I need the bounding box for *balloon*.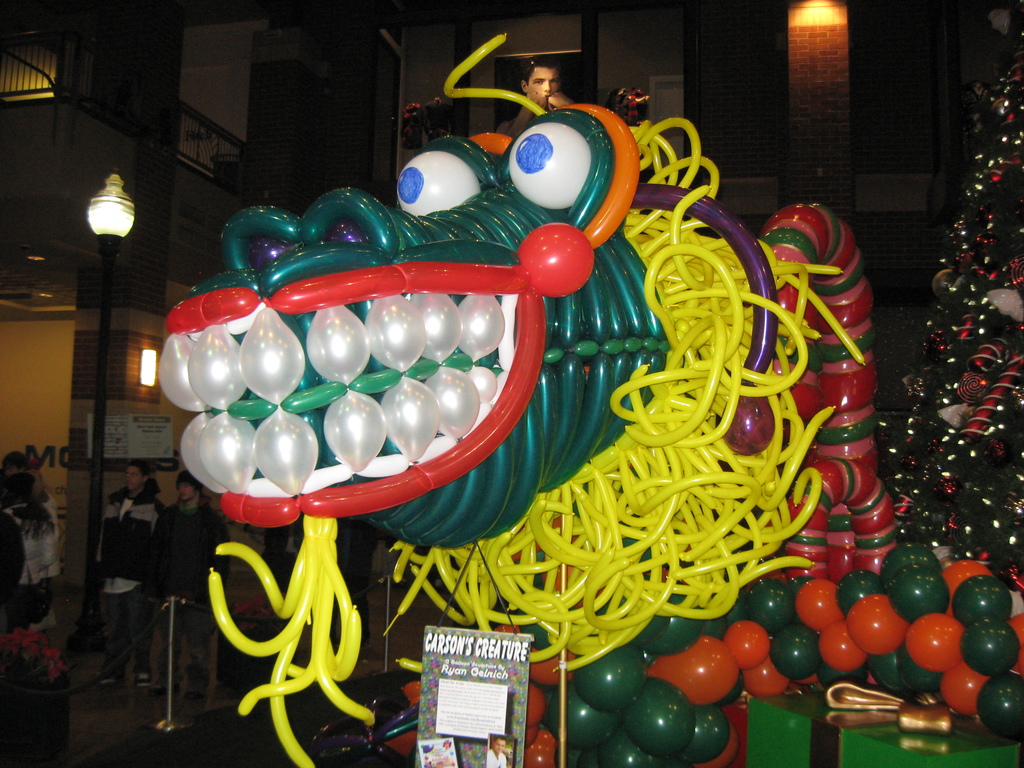
Here it is: bbox=(673, 698, 730, 762).
